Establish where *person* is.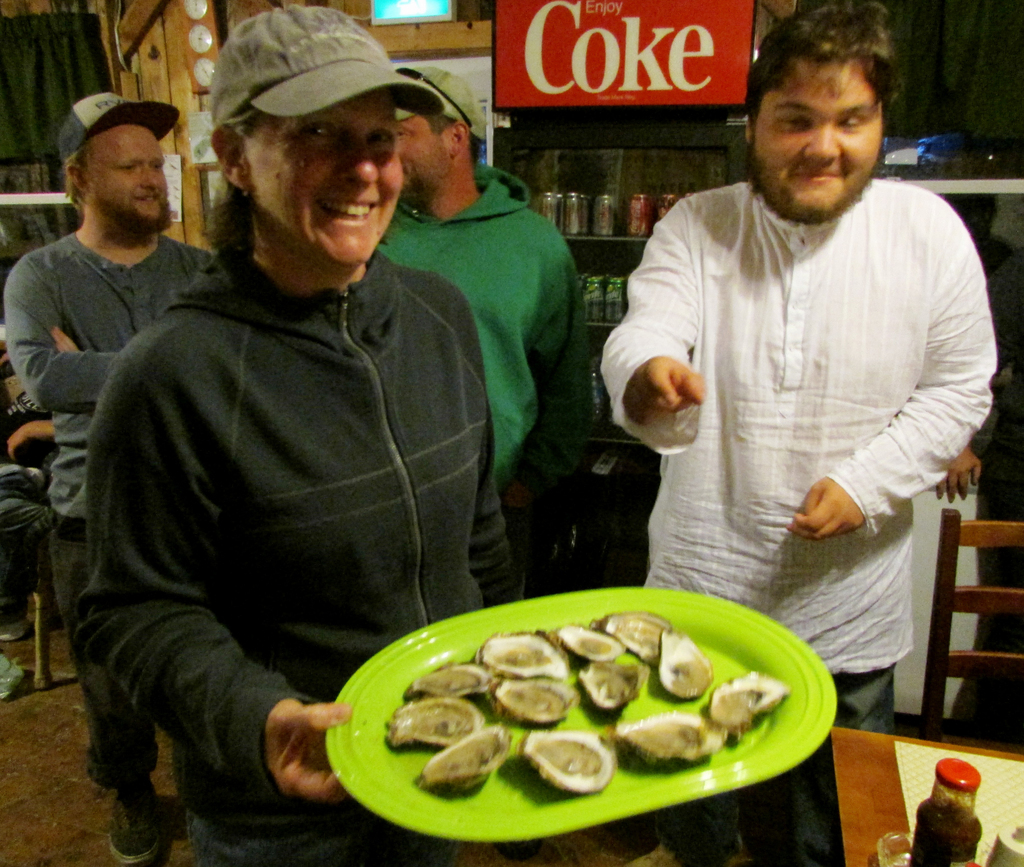
Established at select_region(381, 70, 590, 587).
